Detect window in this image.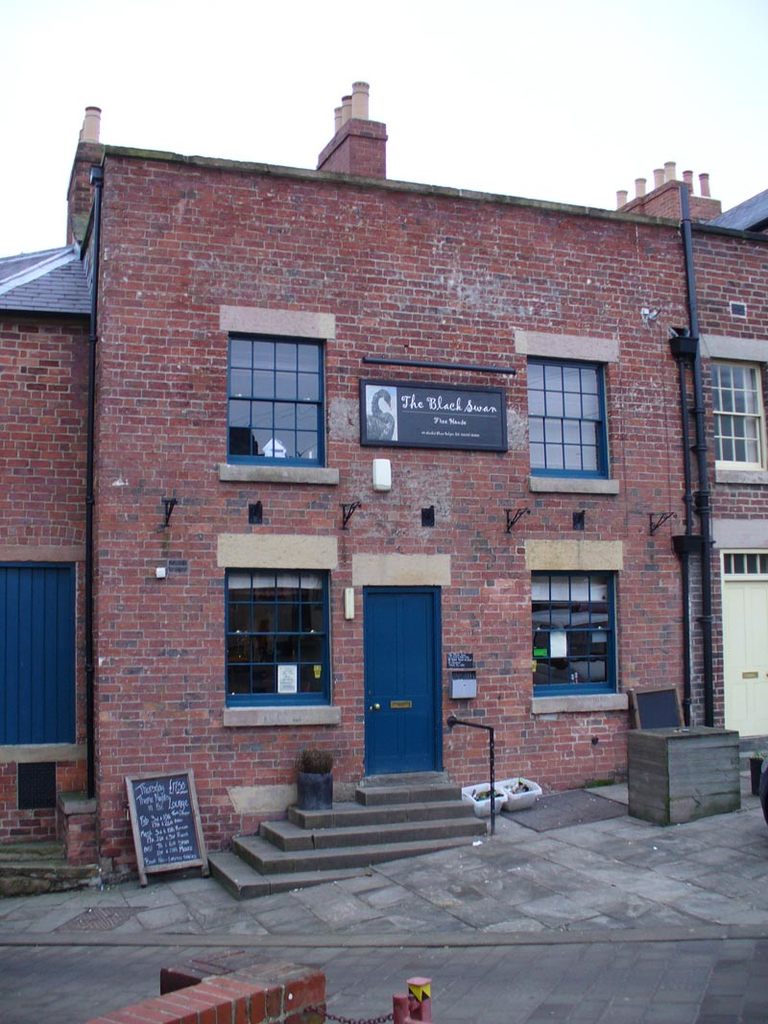
Detection: (222, 567, 324, 705).
